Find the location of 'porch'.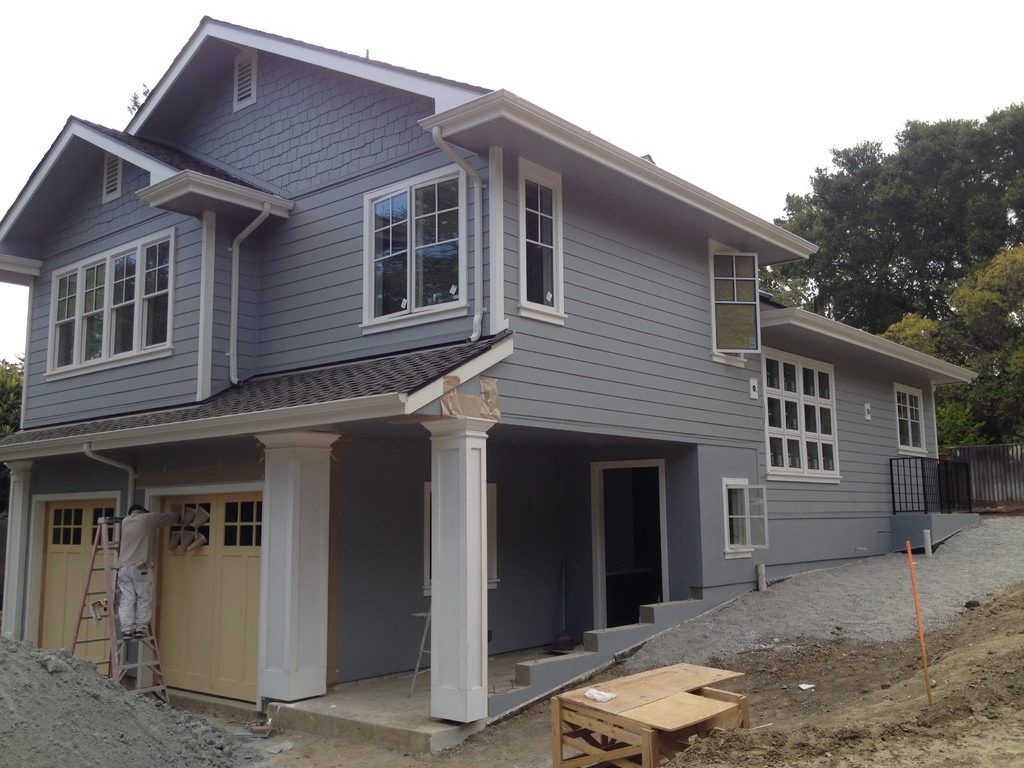
Location: [266,601,705,760].
